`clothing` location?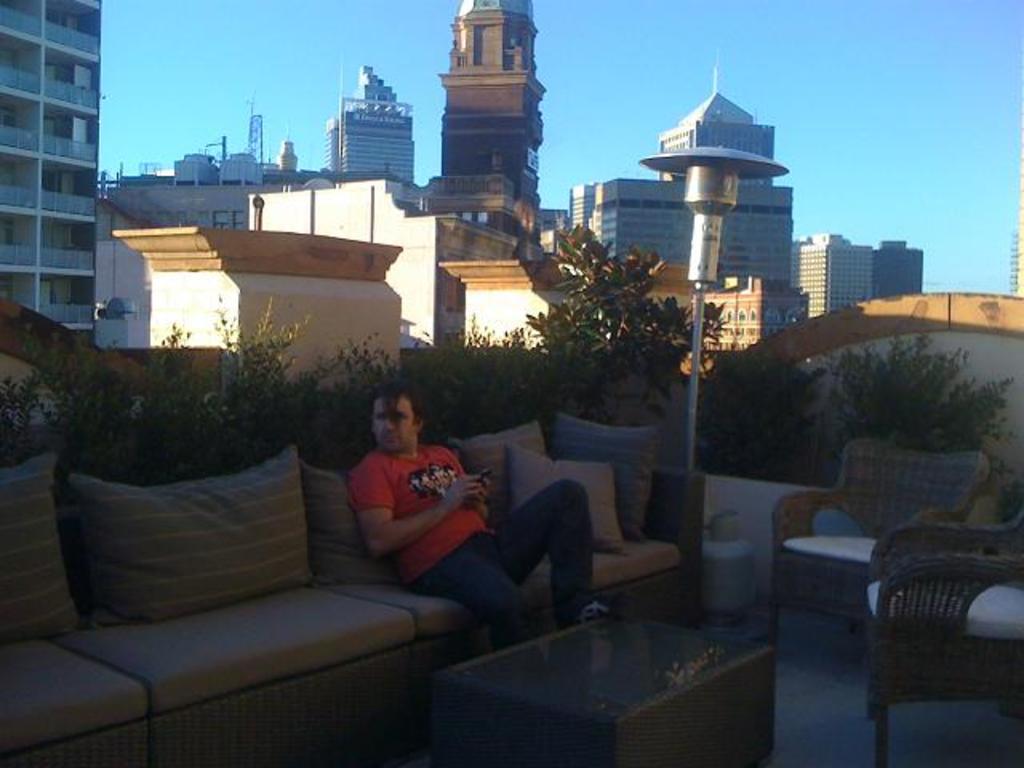
347 440 597 658
